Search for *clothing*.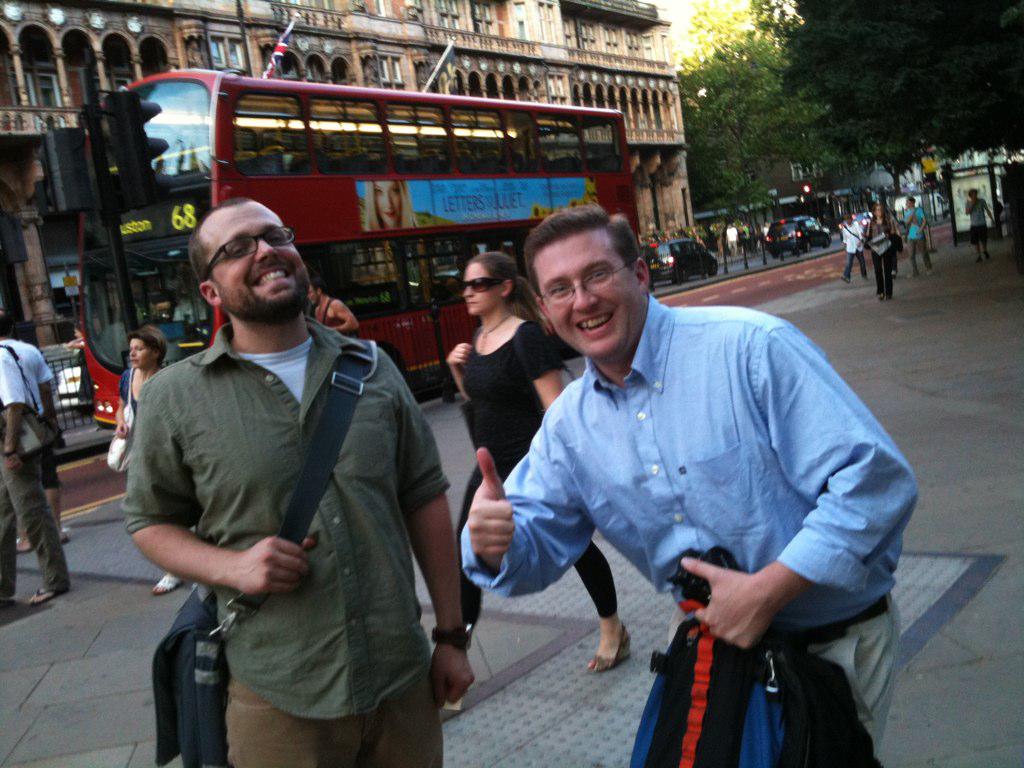
Found at [x1=843, y1=220, x2=867, y2=276].
